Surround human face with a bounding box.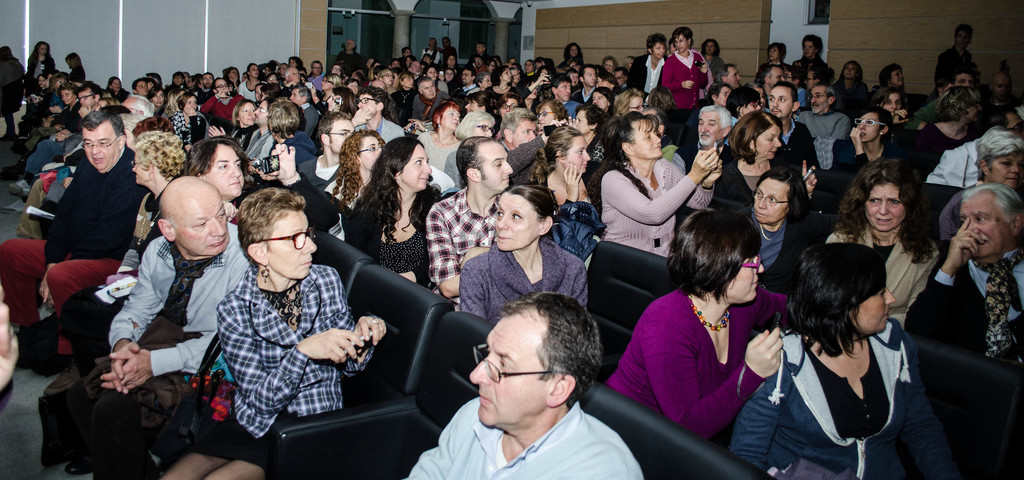
Rect(769, 69, 781, 85).
